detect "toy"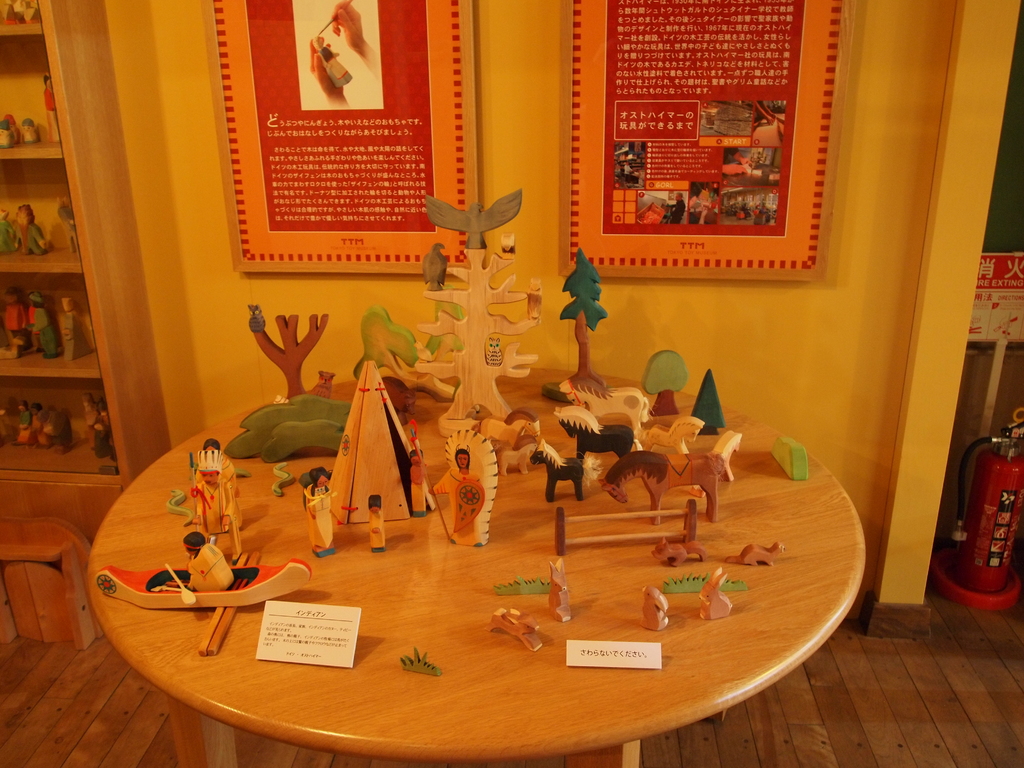
[641, 348, 689, 417]
